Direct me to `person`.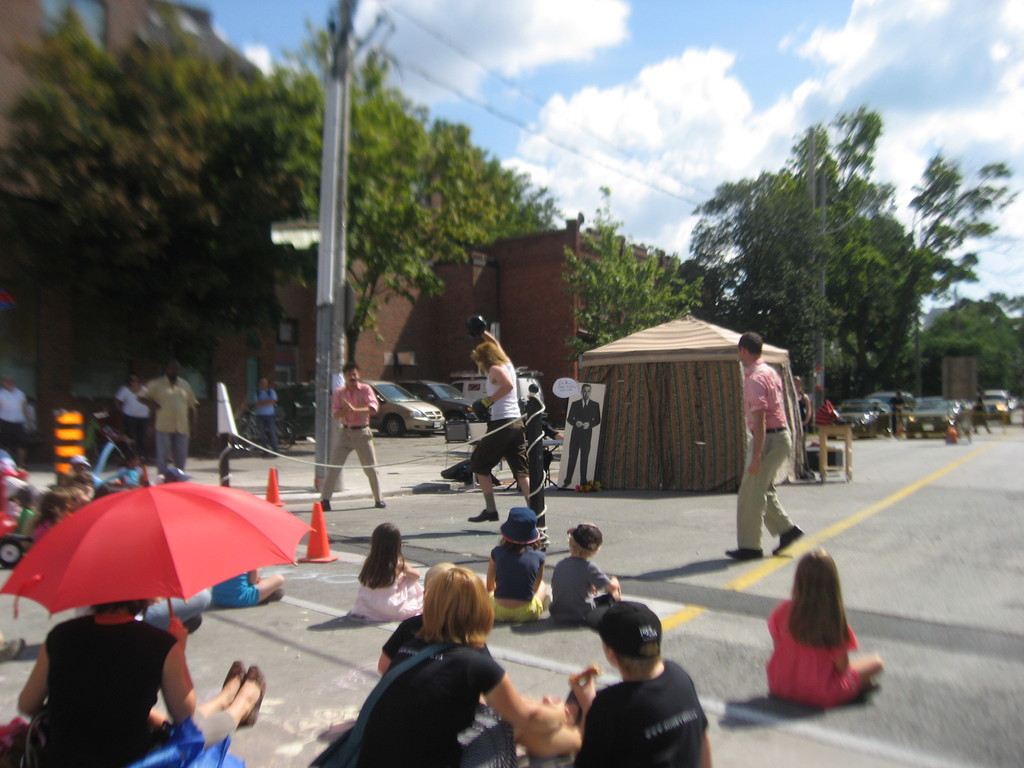
Direction: (x1=335, y1=566, x2=567, y2=767).
